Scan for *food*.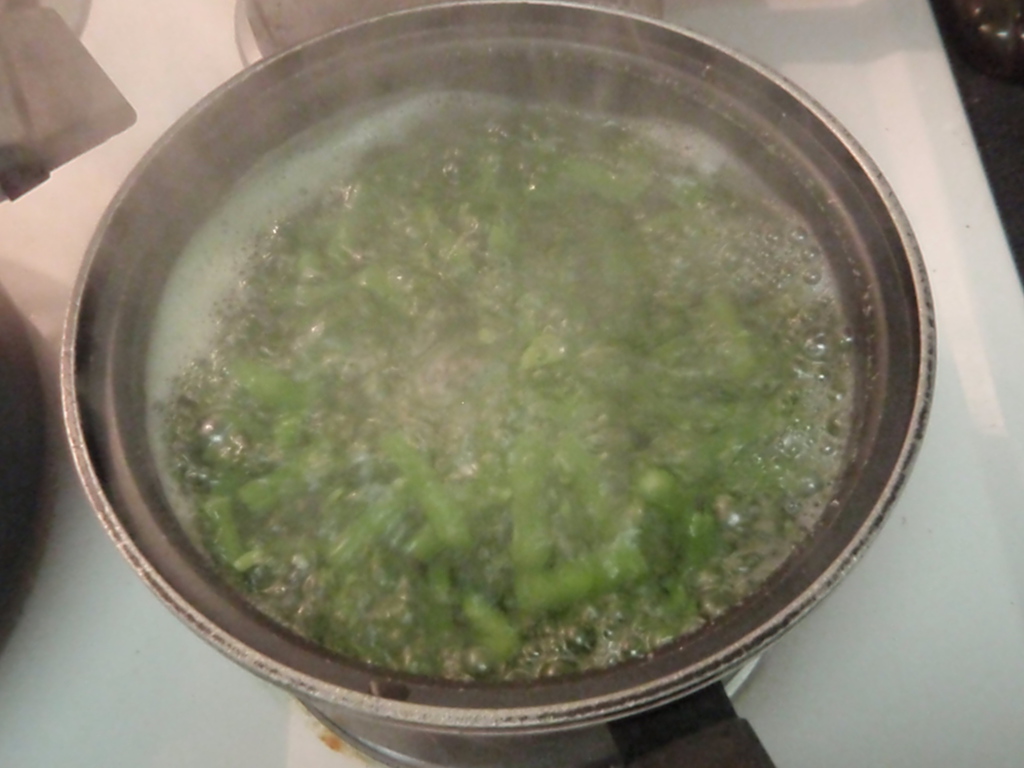
Scan result: {"left": 132, "top": 131, "right": 883, "bottom": 691}.
